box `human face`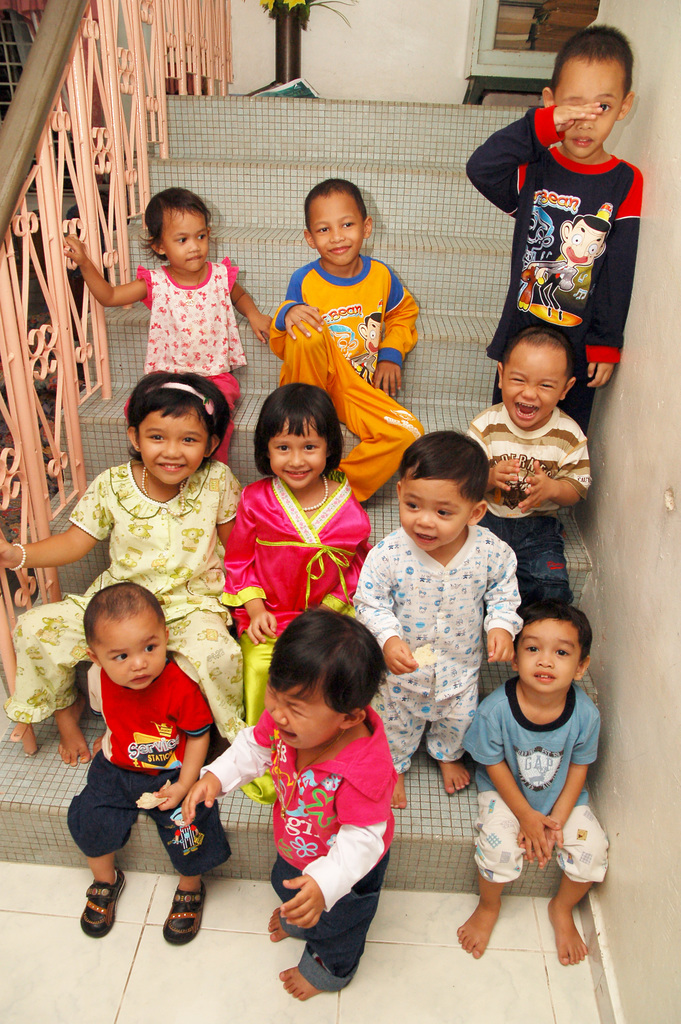
(x1=265, y1=688, x2=340, y2=749)
